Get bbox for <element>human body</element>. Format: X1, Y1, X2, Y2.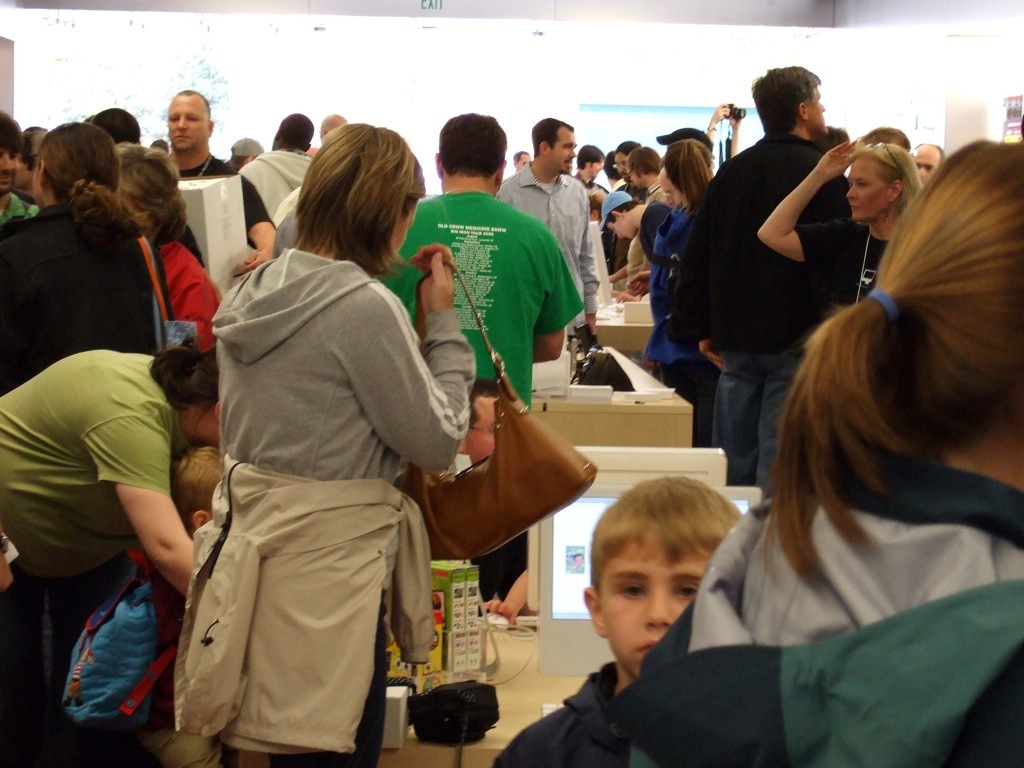
751, 128, 905, 312.
